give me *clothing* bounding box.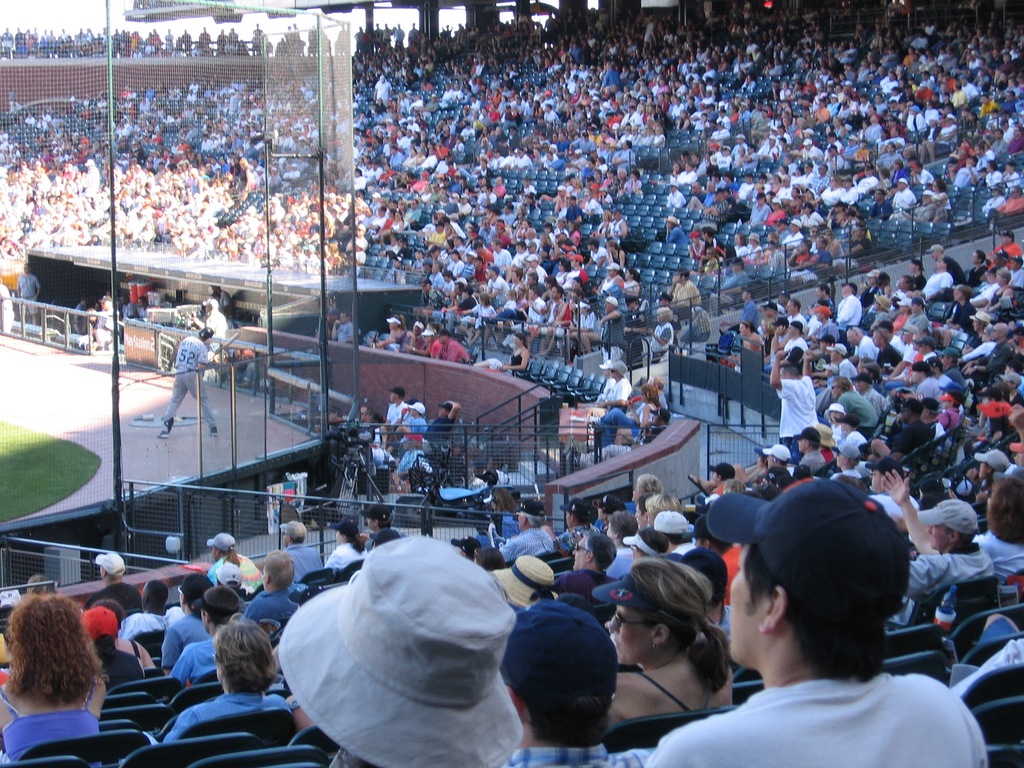
(748, 201, 766, 223).
